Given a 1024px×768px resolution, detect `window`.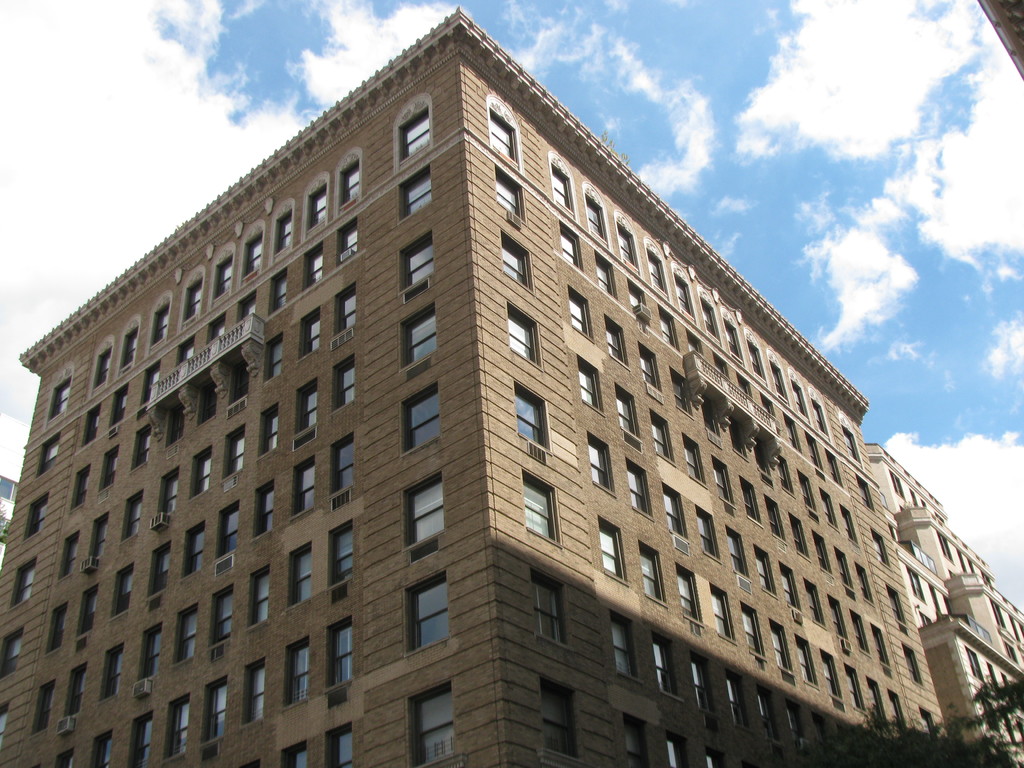
[x1=342, y1=222, x2=357, y2=260].
